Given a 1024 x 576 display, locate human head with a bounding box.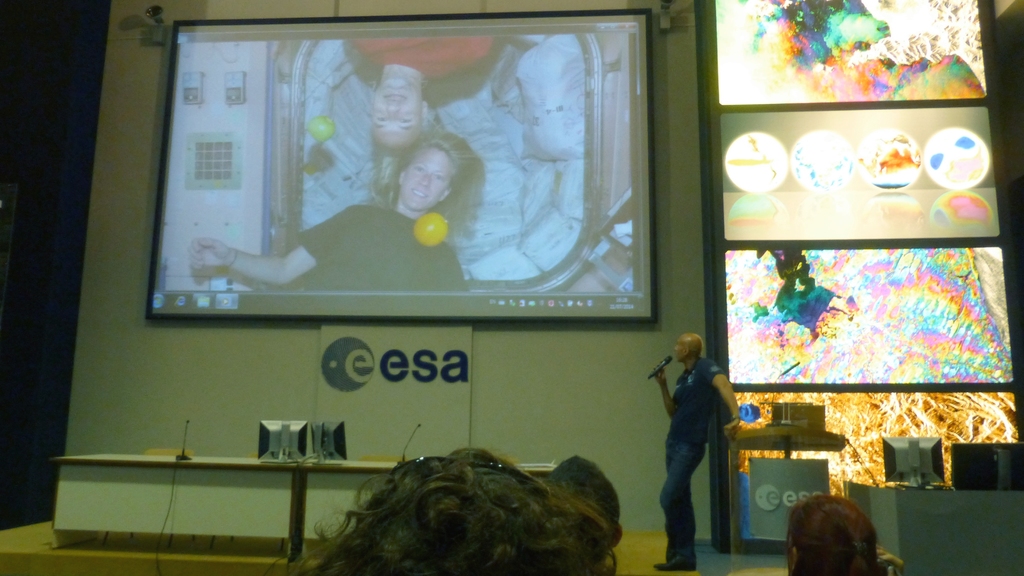
Located: box=[371, 79, 430, 147].
